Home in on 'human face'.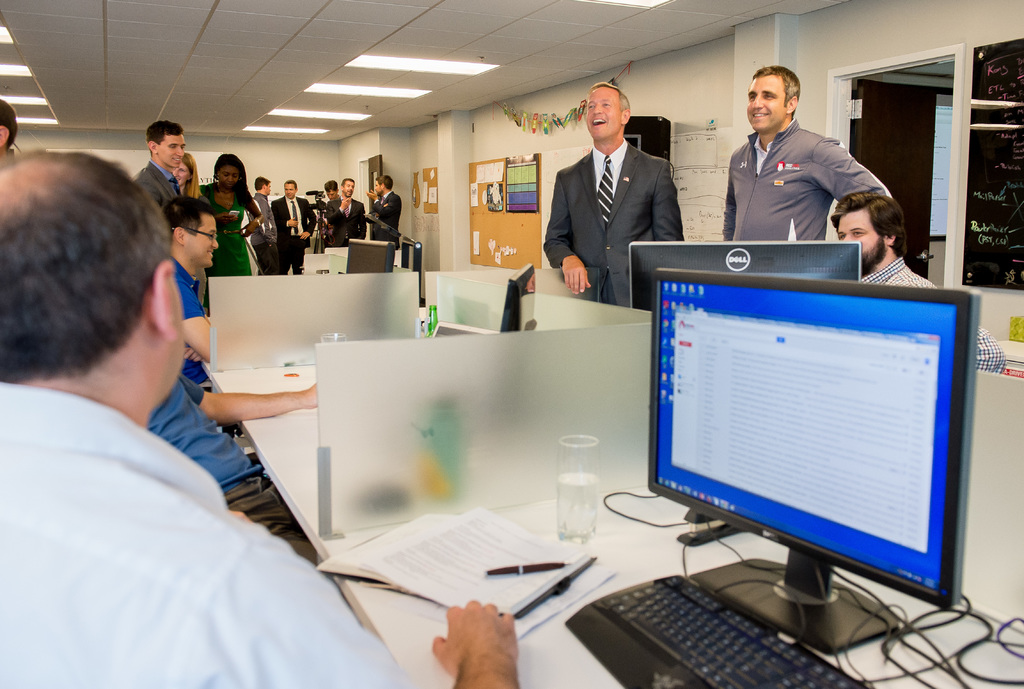
Homed in at 184, 215, 218, 271.
